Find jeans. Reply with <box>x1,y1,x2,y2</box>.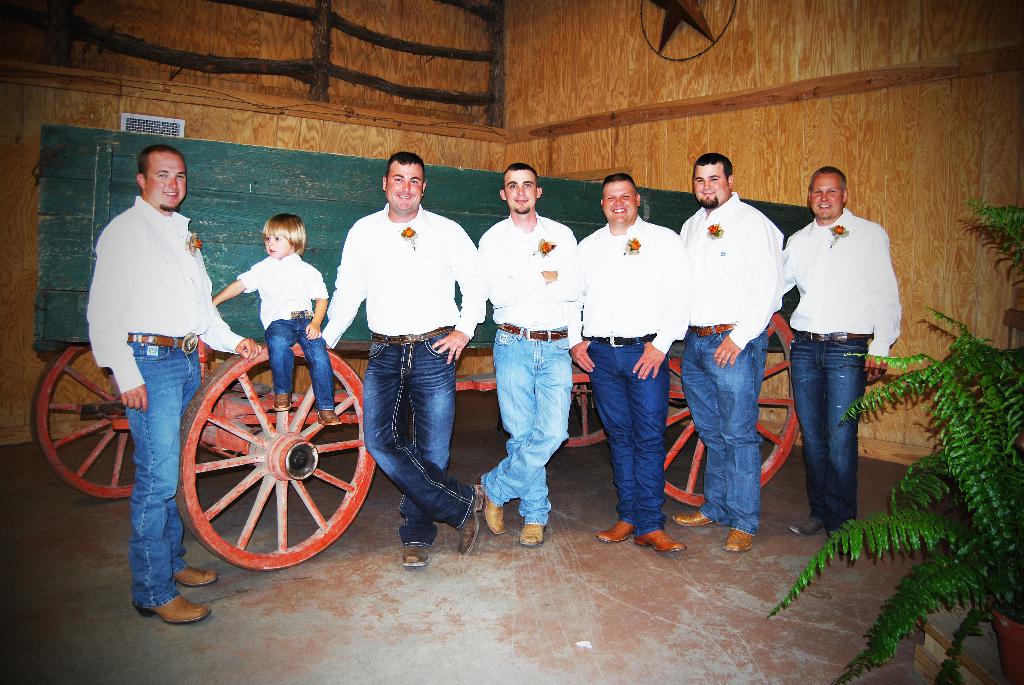
<box>794,324,879,531</box>.
